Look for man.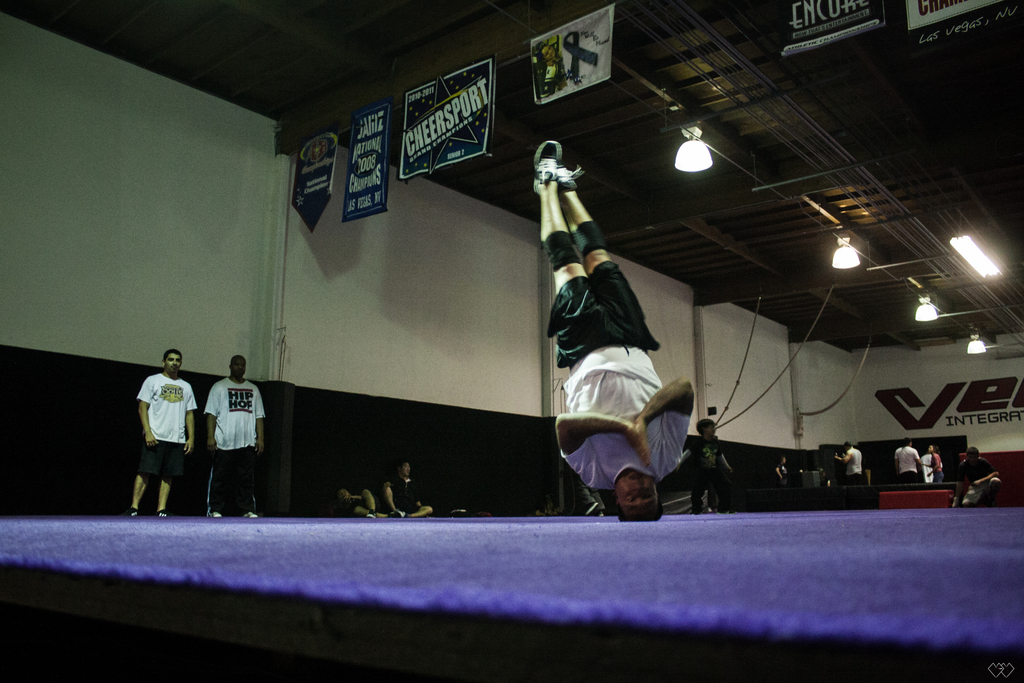
Found: {"left": 893, "top": 437, "right": 924, "bottom": 481}.
